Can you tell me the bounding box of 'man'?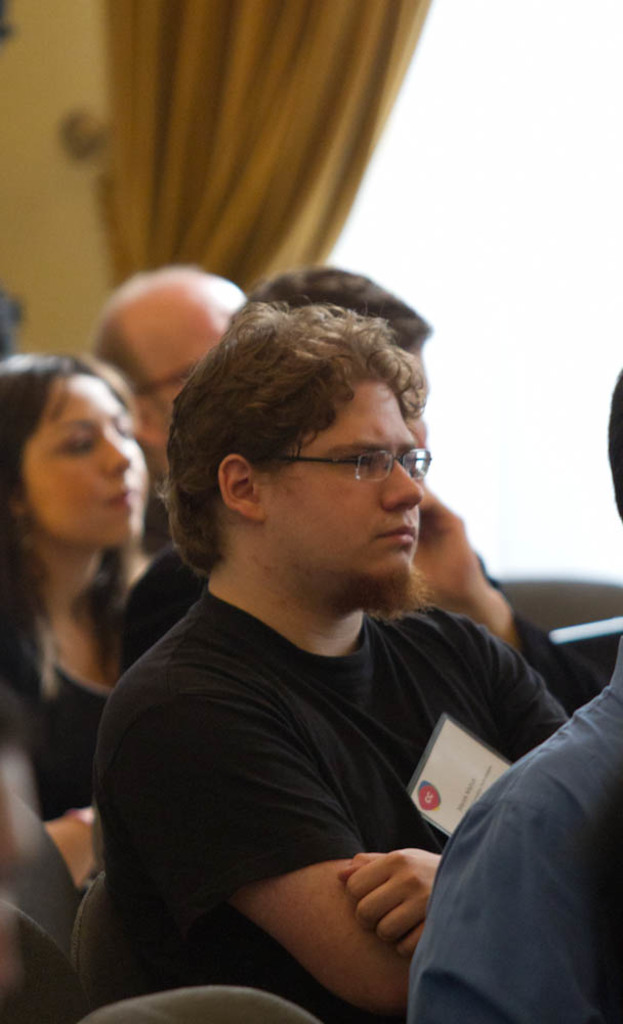
x1=413 y1=382 x2=622 y2=1023.
